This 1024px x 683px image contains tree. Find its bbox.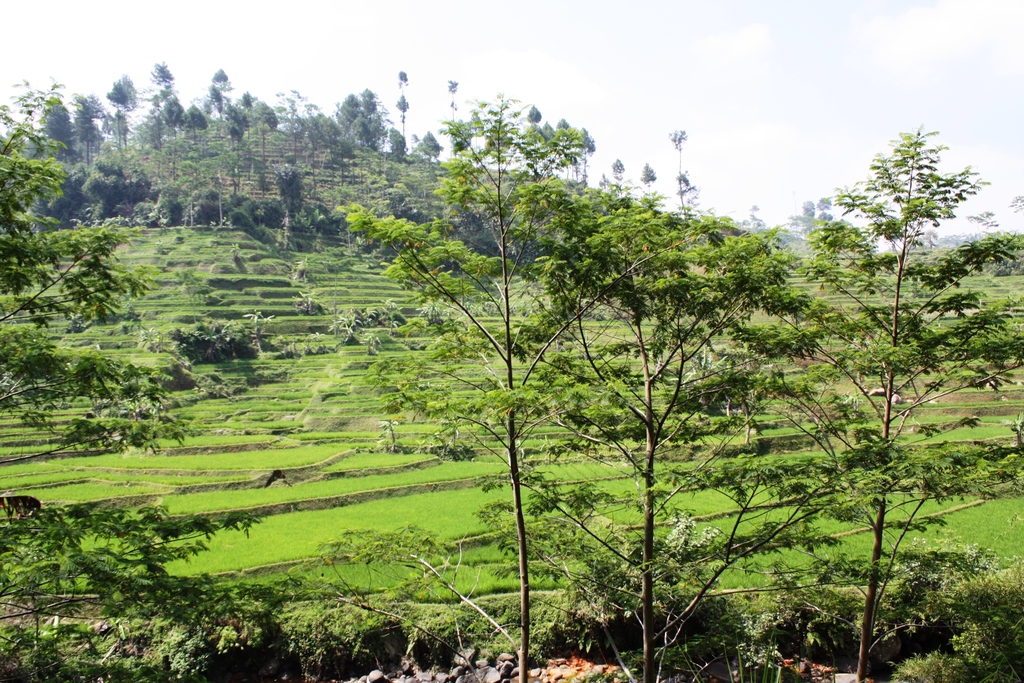
left=278, top=162, right=312, bottom=251.
